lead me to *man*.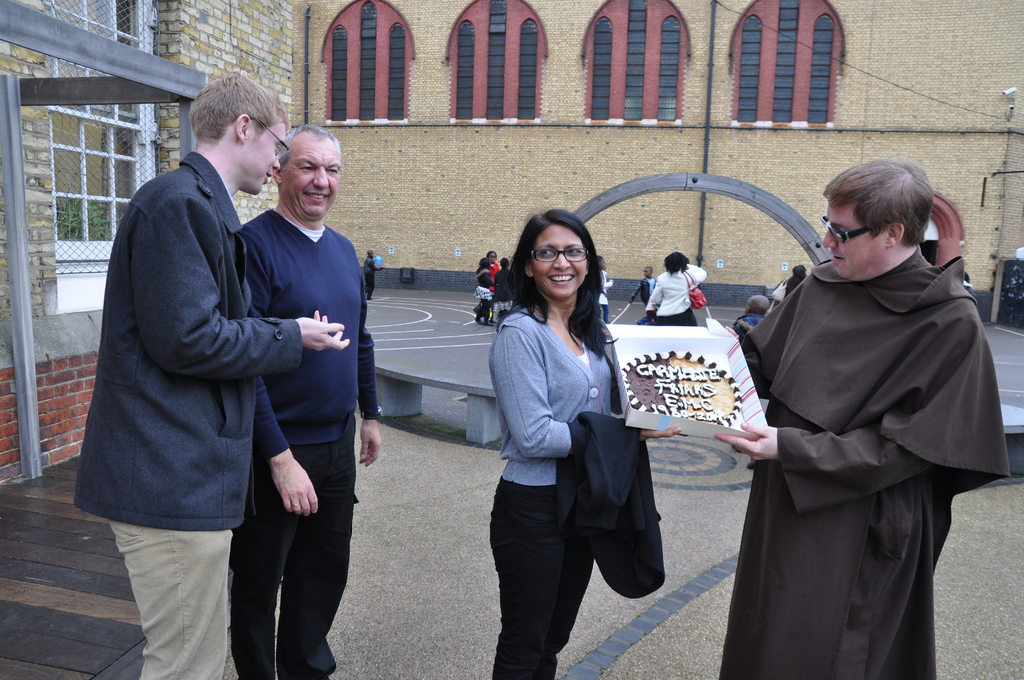
Lead to (234,127,378,670).
